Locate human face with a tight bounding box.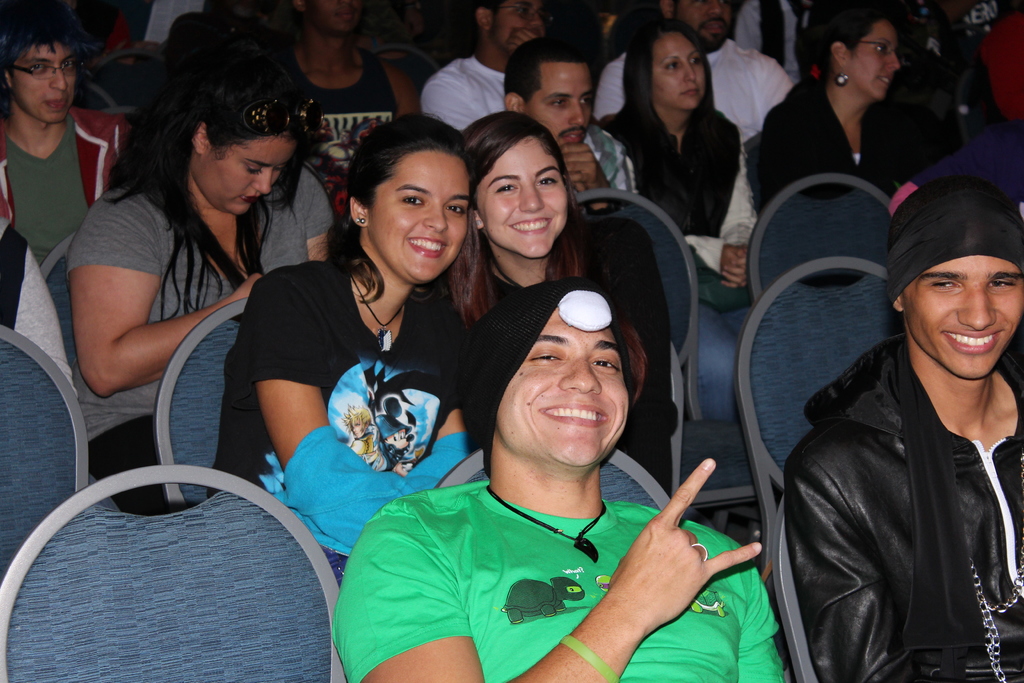
bbox=[653, 33, 706, 114].
